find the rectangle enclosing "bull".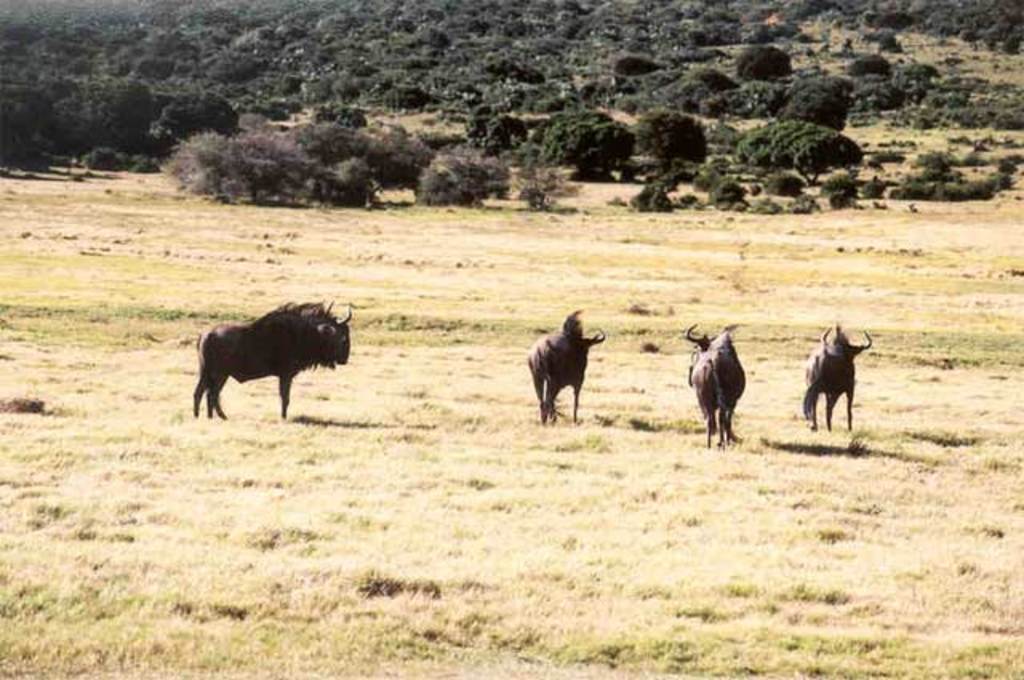
bbox=(675, 322, 747, 445).
